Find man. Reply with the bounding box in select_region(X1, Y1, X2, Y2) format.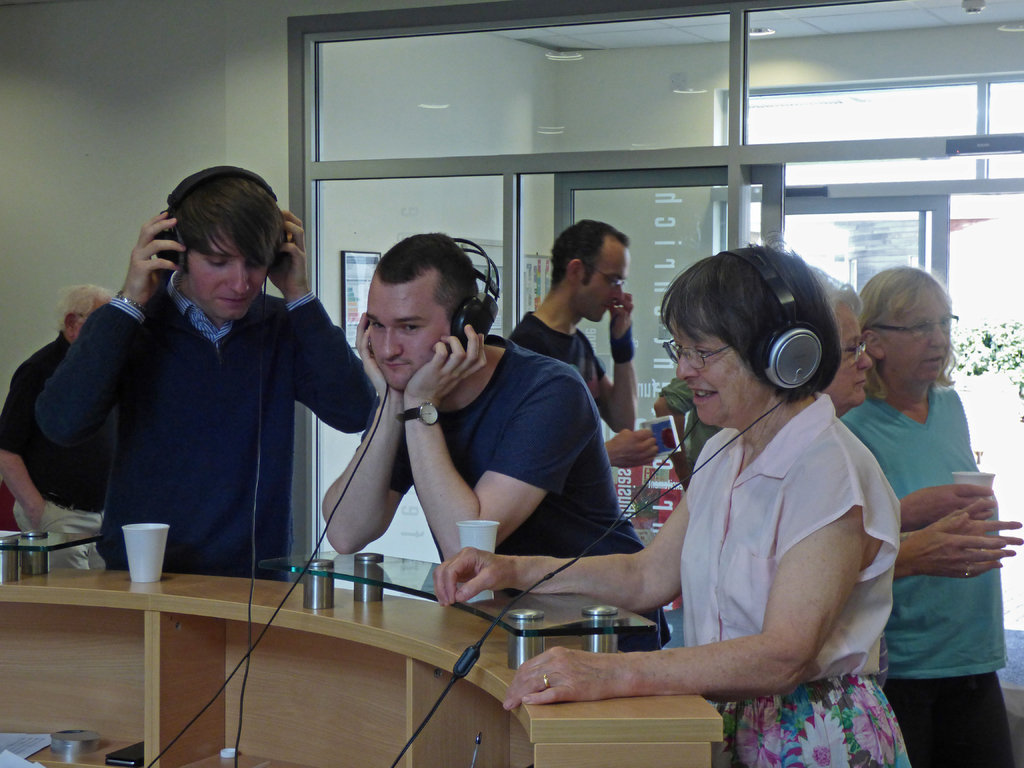
select_region(0, 285, 102, 576).
